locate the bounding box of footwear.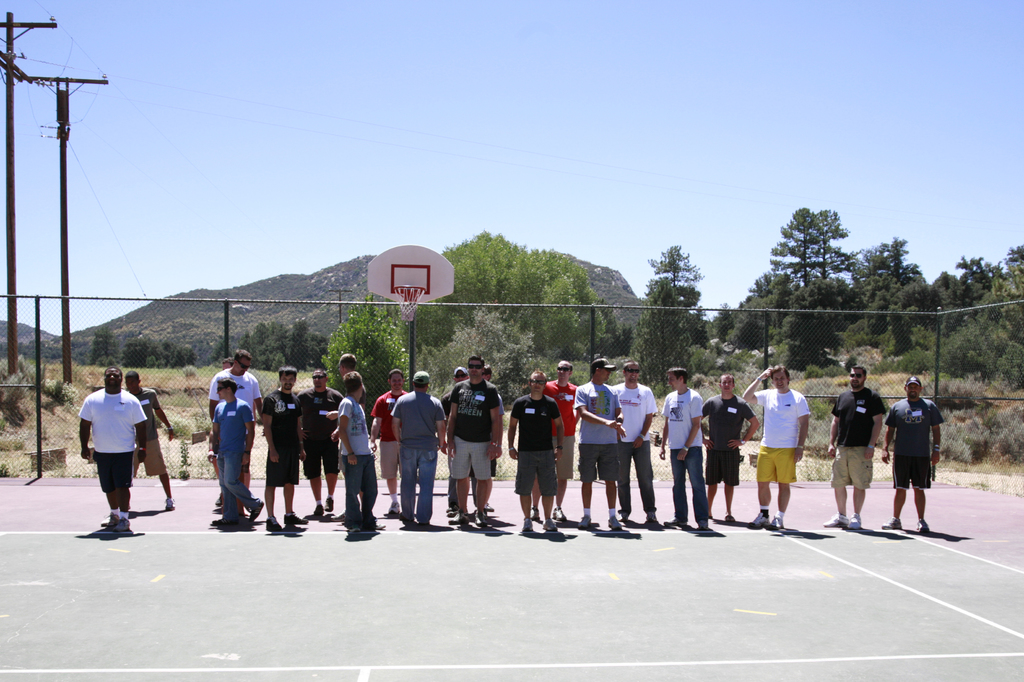
Bounding box: l=101, t=513, r=116, b=526.
